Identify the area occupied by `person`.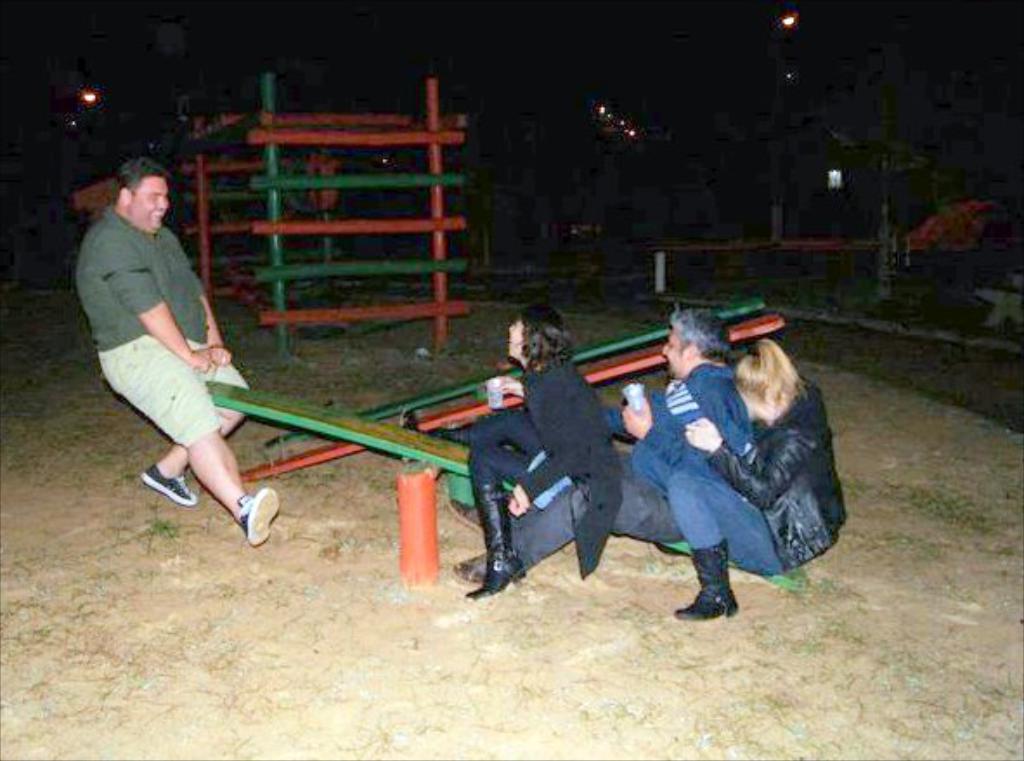
Area: box(66, 154, 279, 553).
